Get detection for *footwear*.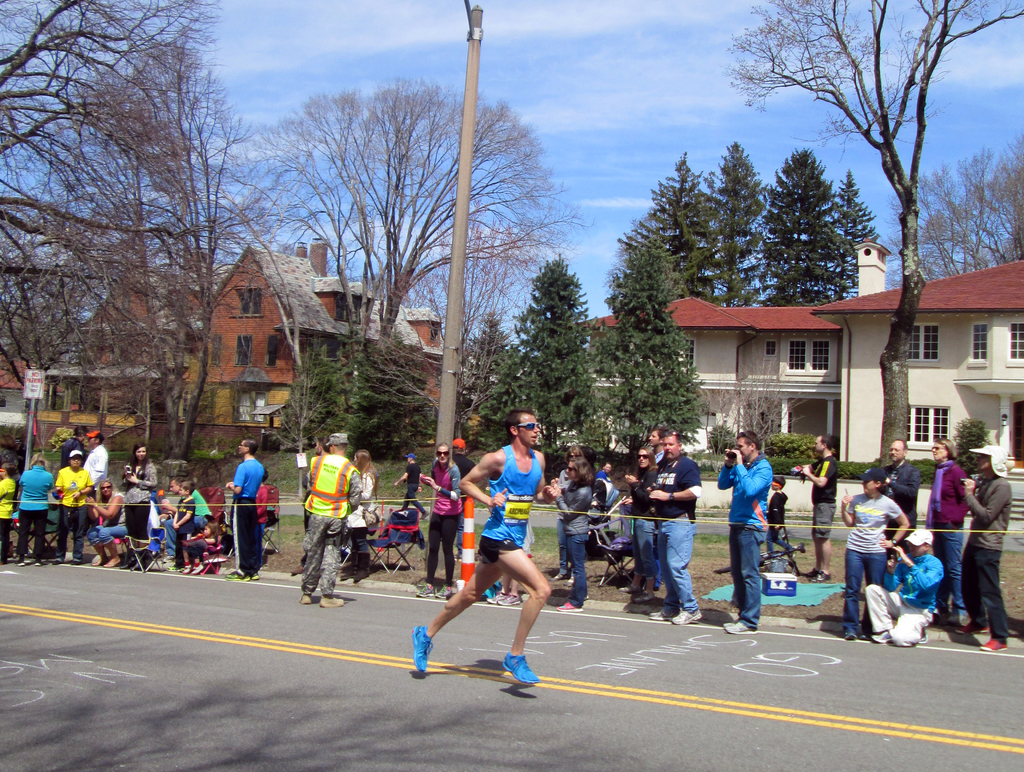
Detection: x1=554, y1=601, x2=584, y2=612.
